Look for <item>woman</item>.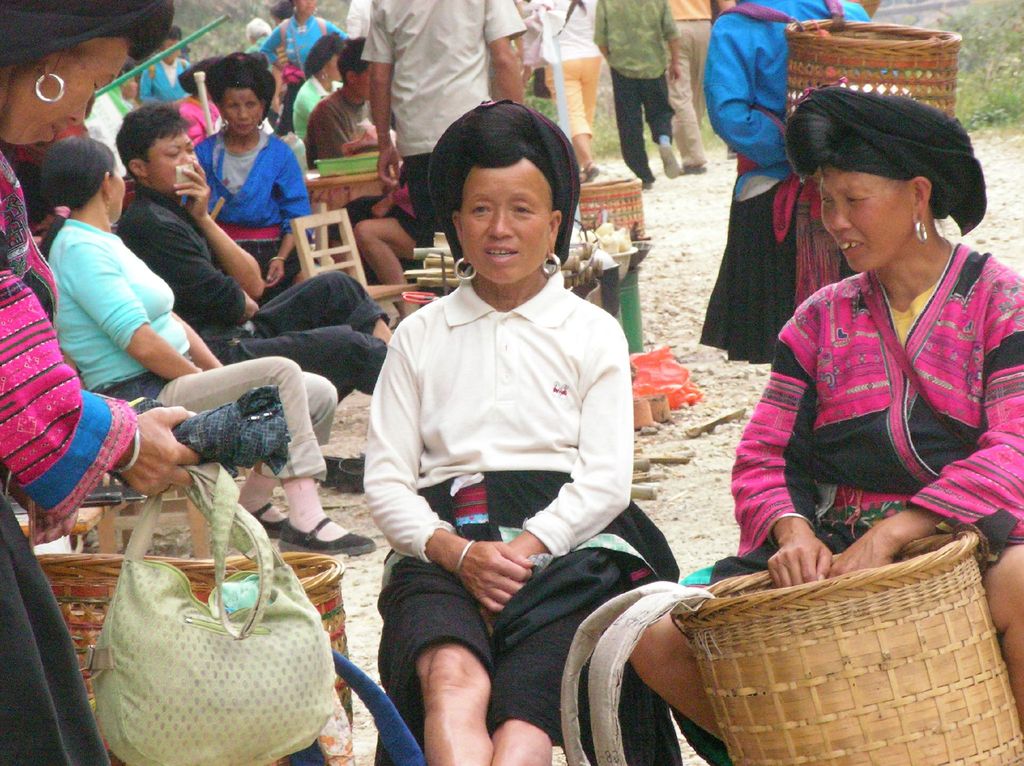
Found: x1=260, y1=0, x2=353, y2=125.
